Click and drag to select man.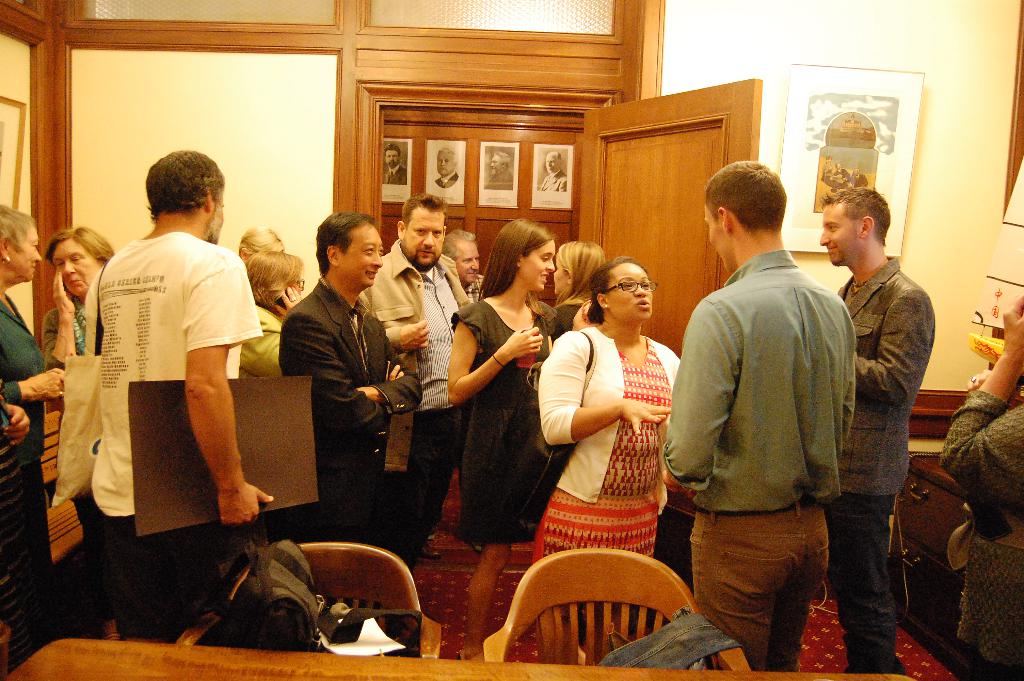
Selection: bbox=(442, 233, 484, 554).
